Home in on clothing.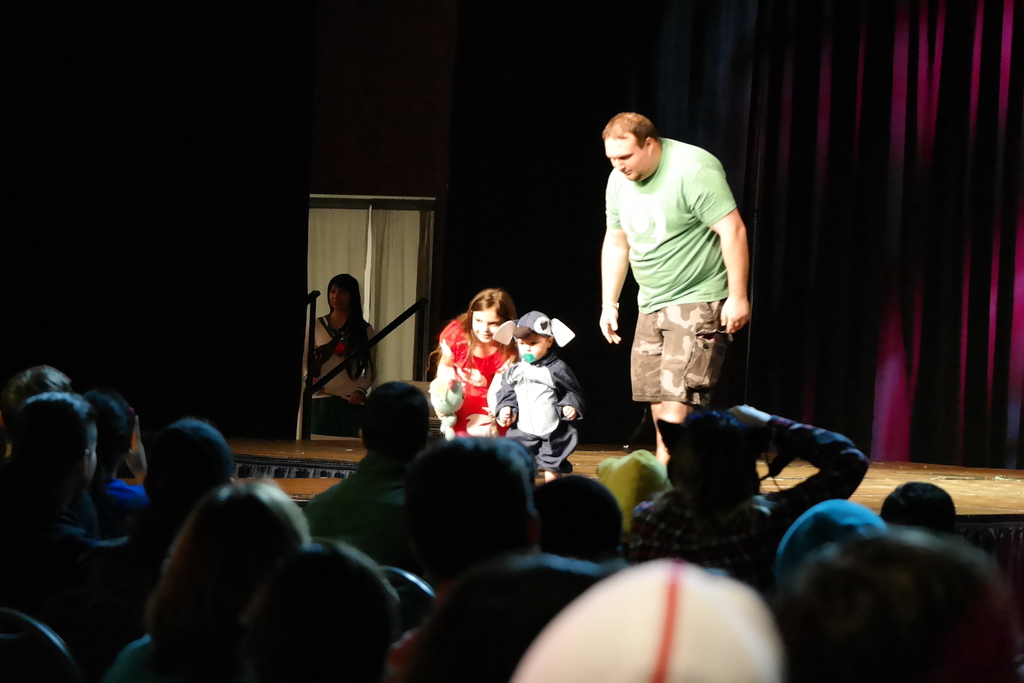
Homed in at (x1=425, y1=309, x2=515, y2=444).
